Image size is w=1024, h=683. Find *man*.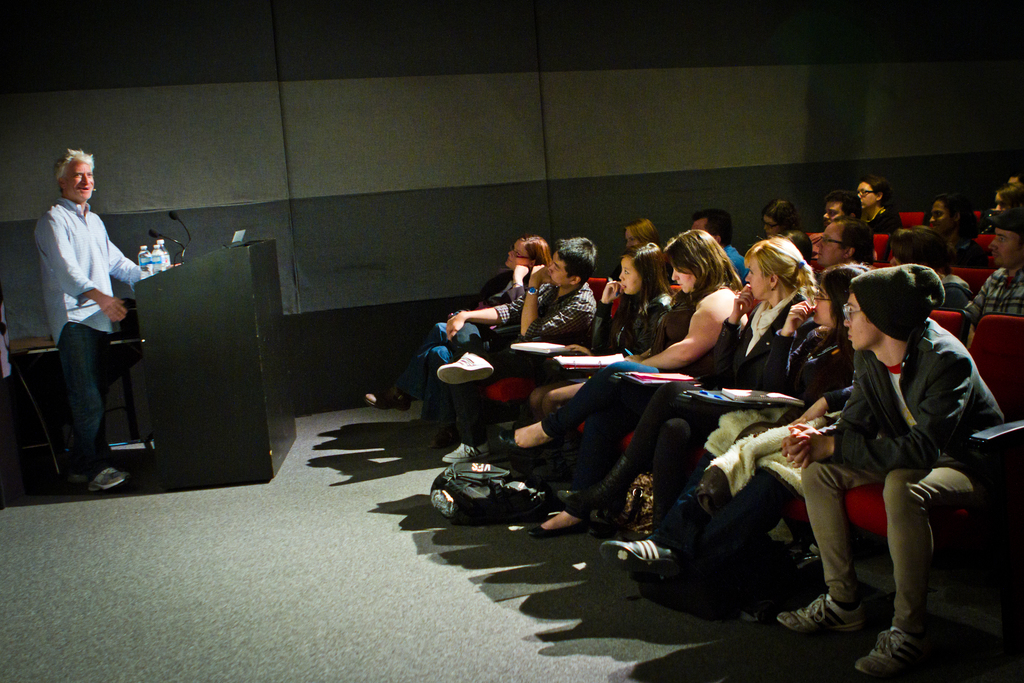
x1=817 y1=215 x2=874 y2=272.
